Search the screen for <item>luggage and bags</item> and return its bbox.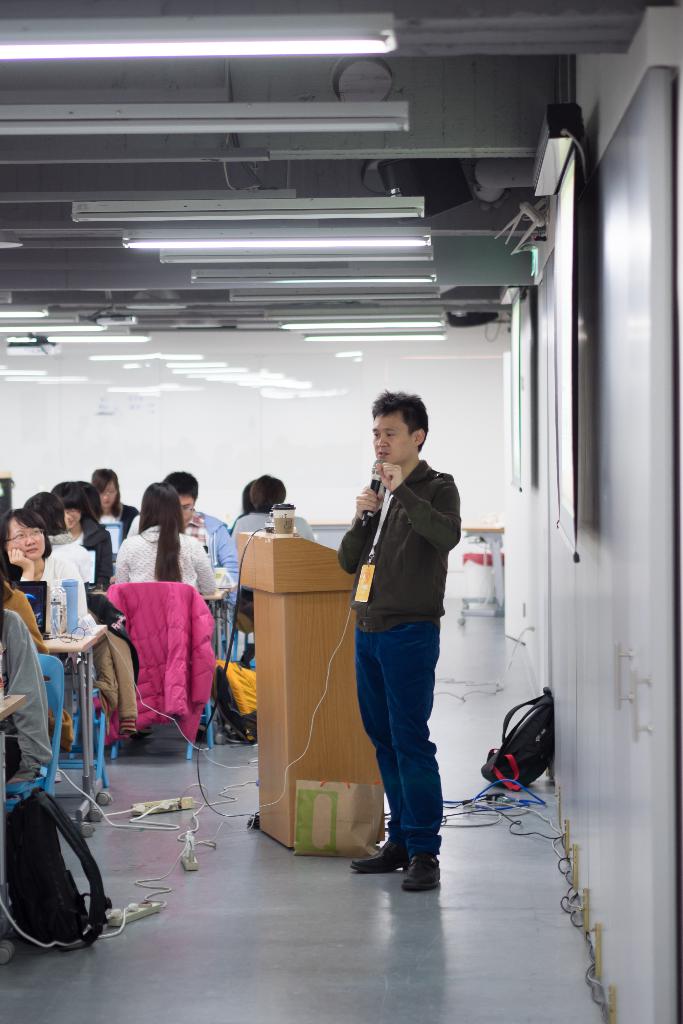
Found: <bbox>479, 683, 556, 791</bbox>.
